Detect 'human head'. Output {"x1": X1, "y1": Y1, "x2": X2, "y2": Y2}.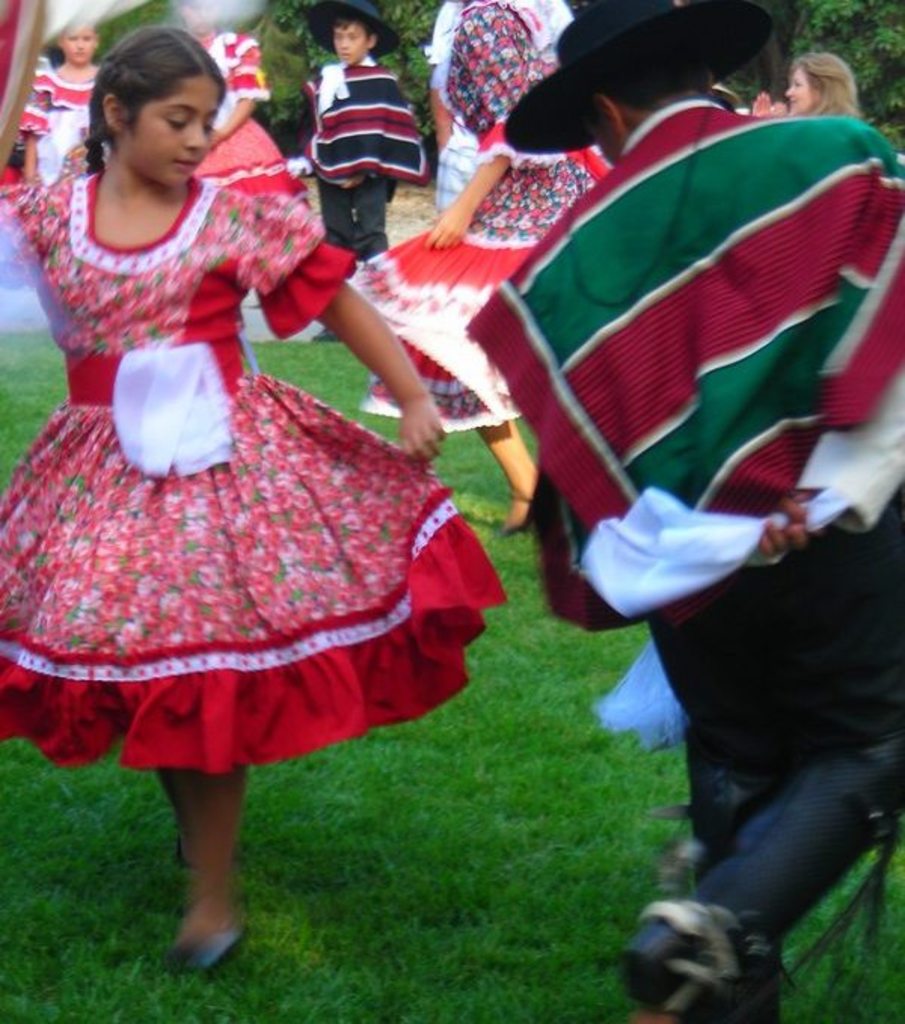
{"x1": 573, "y1": 0, "x2": 713, "y2": 167}.
